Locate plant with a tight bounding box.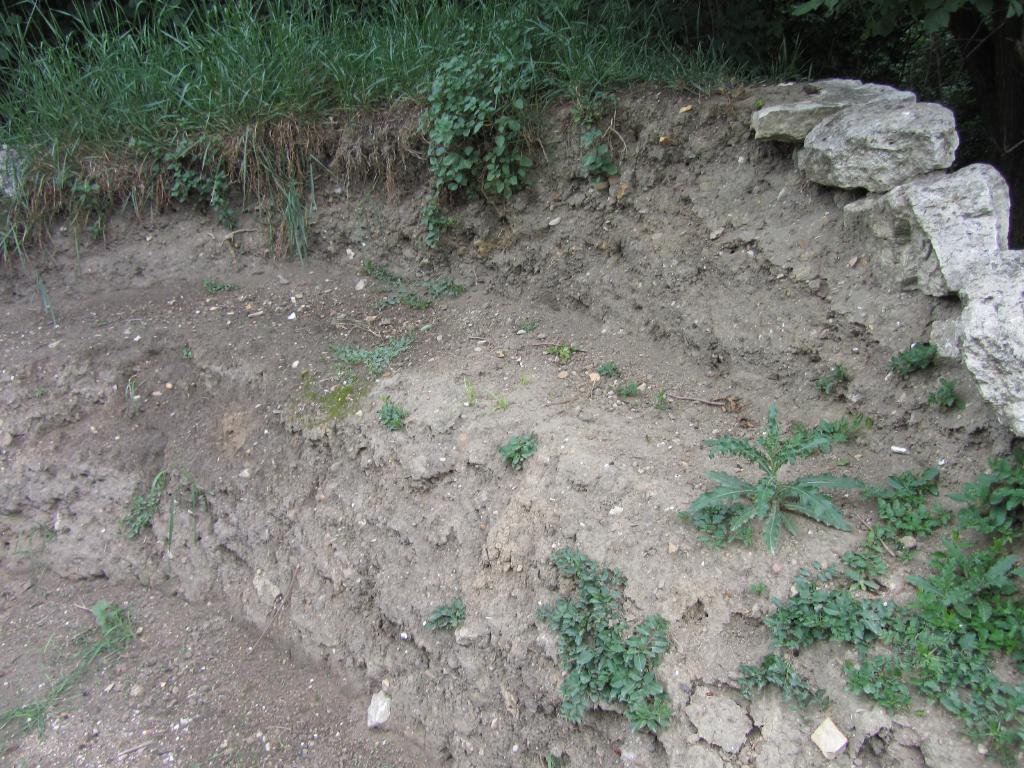
[0,657,91,737].
